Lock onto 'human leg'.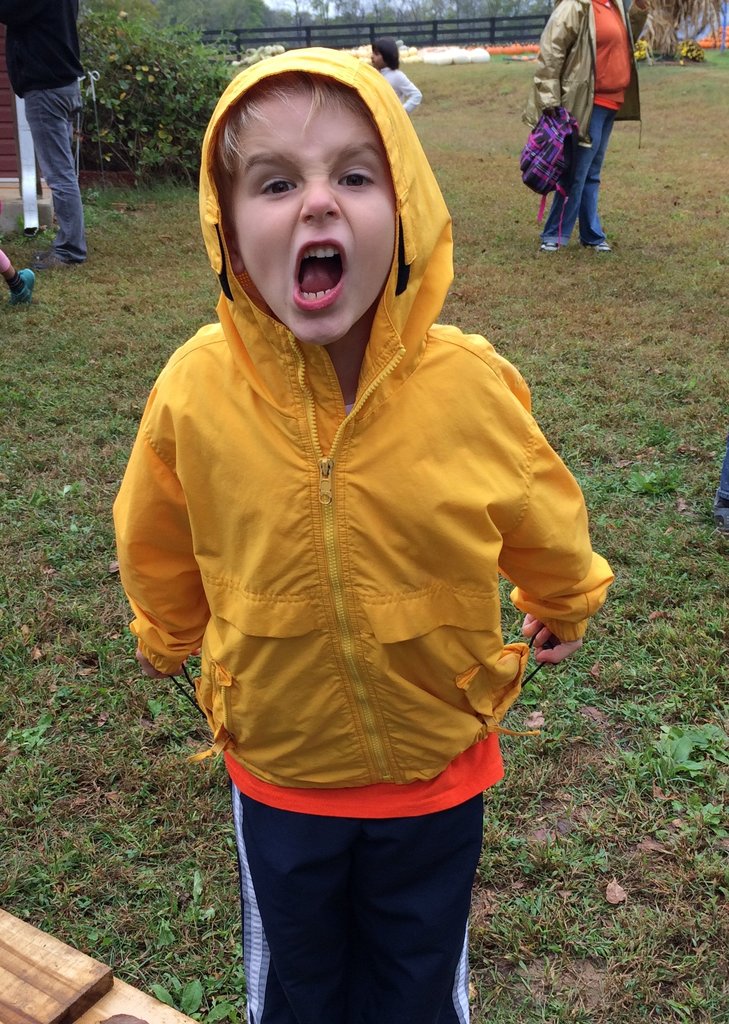
Locked: 534,136,601,255.
